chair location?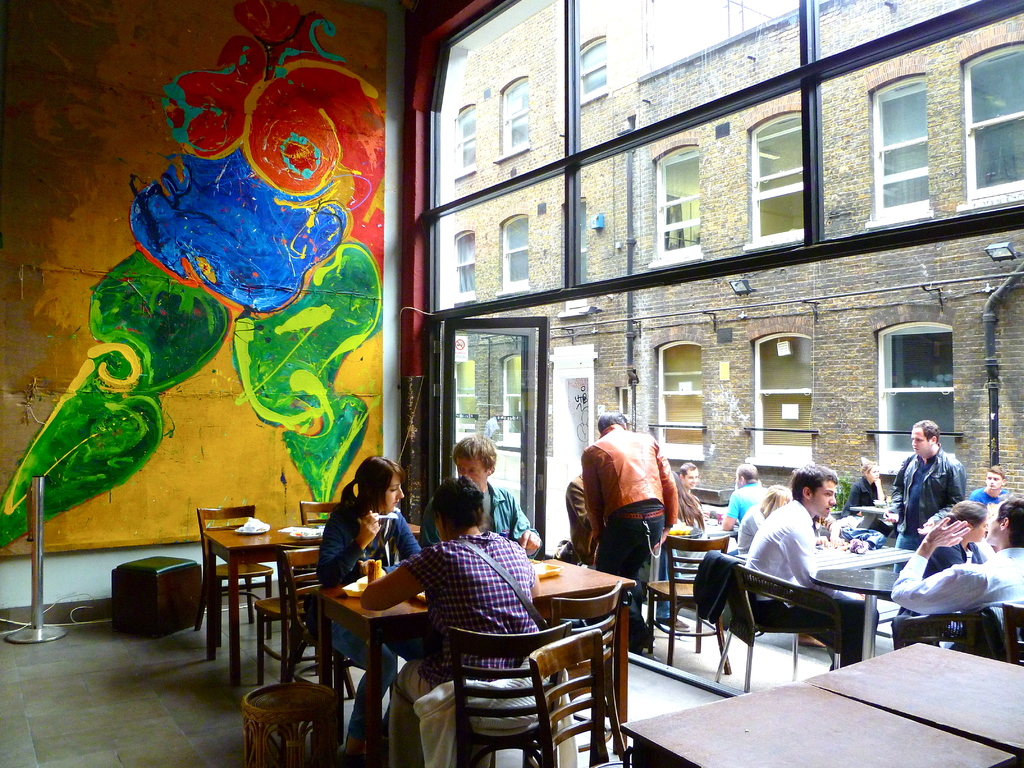
(1001, 602, 1023, 669)
